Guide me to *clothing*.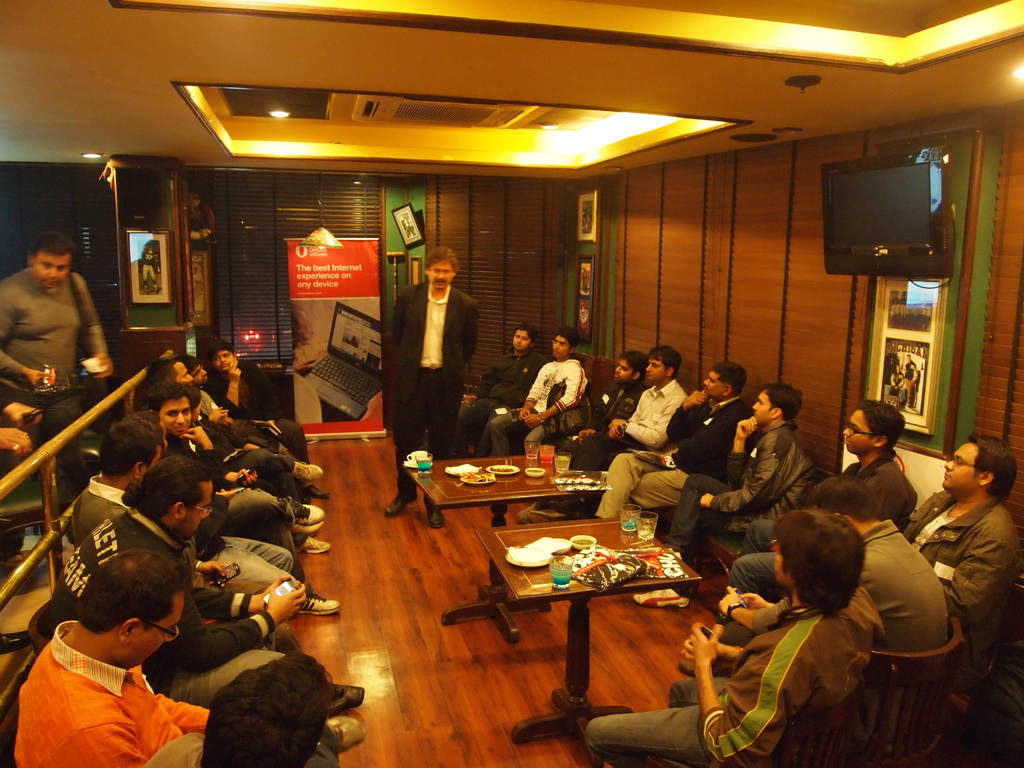
Guidance: 194:397:278:450.
